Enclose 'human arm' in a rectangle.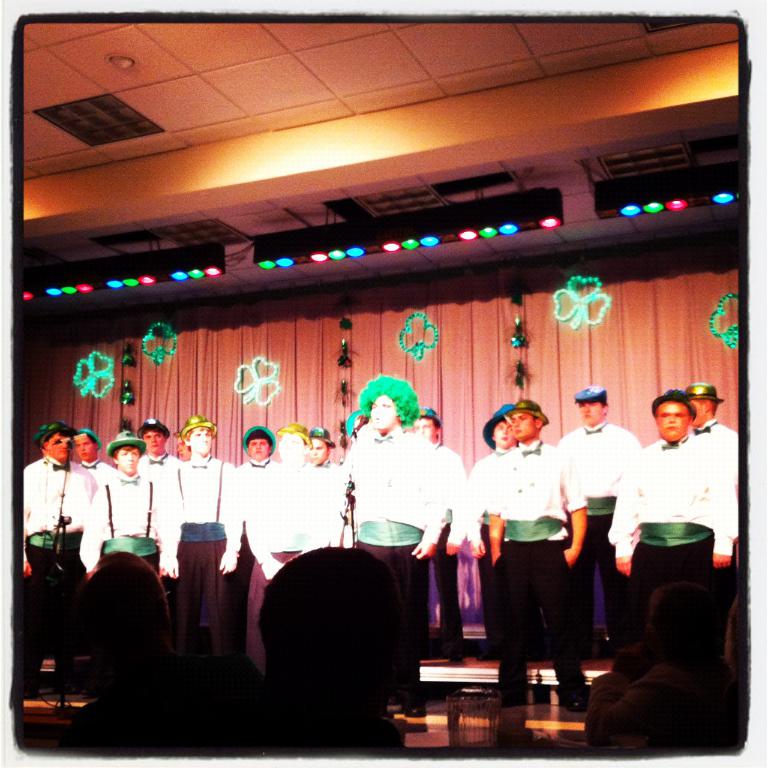
rect(485, 469, 509, 558).
